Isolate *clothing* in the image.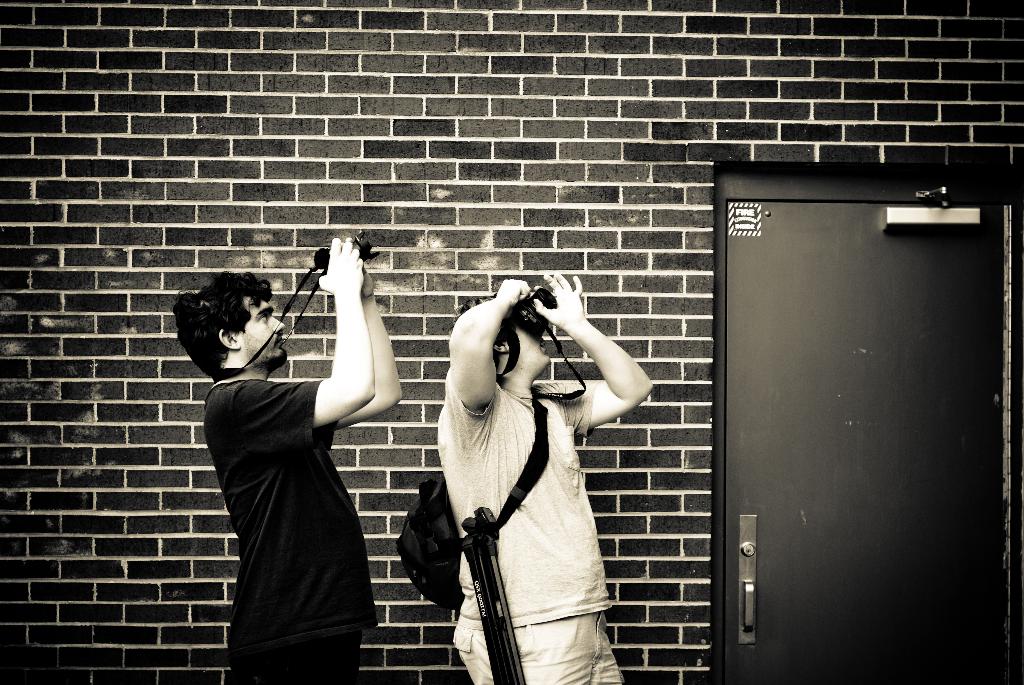
Isolated region: (436, 374, 628, 682).
